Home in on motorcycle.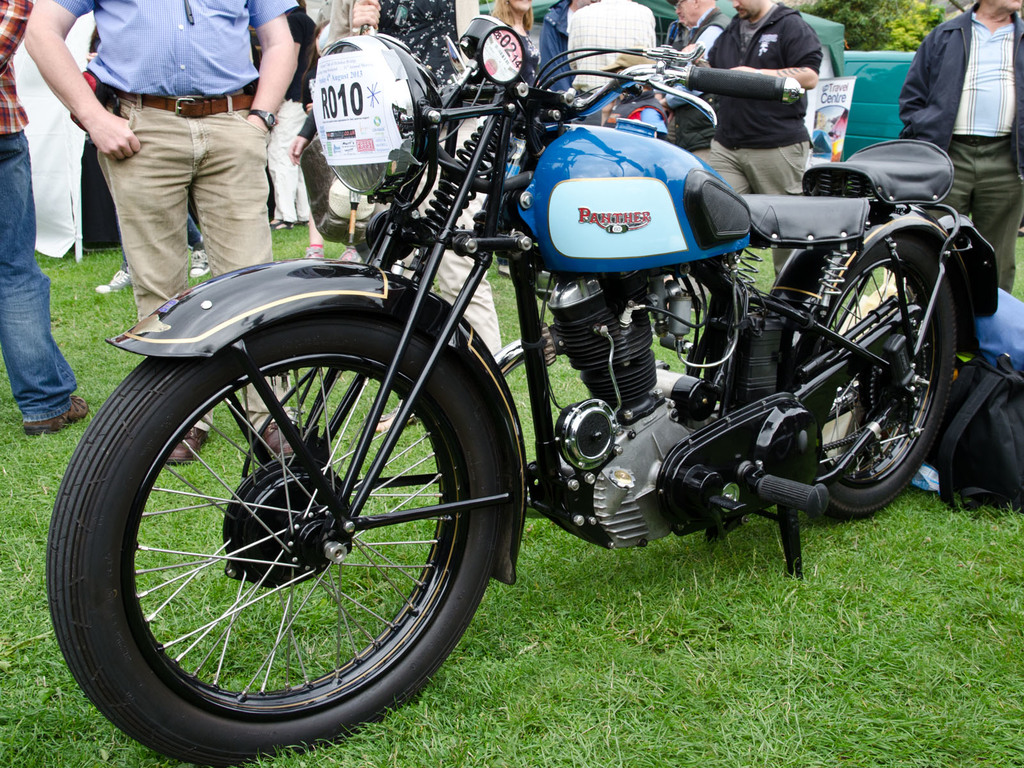
Homed in at bbox(27, 22, 1003, 737).
